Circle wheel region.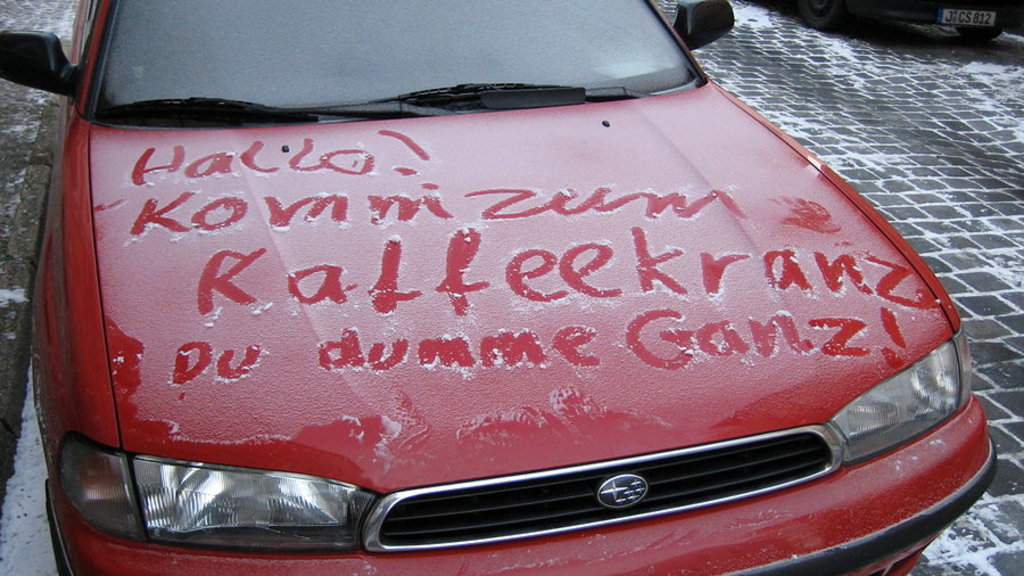
Region: bbox(46, 476, 73, 575).
